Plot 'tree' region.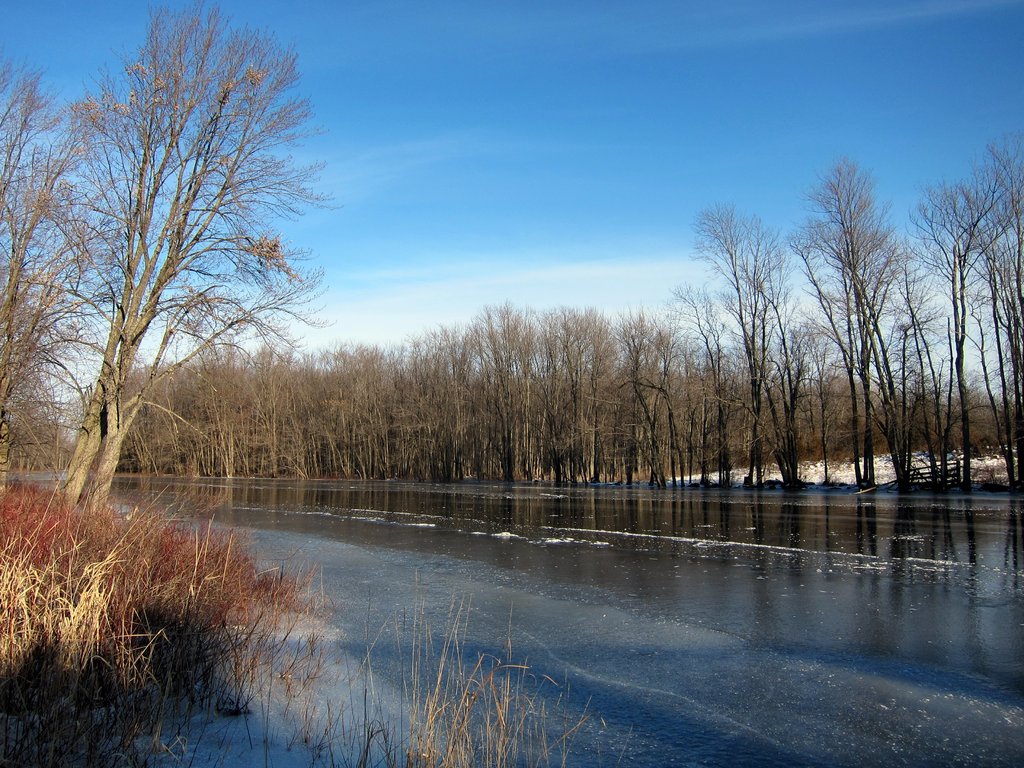
Plotted at 961,233,1023,472.
